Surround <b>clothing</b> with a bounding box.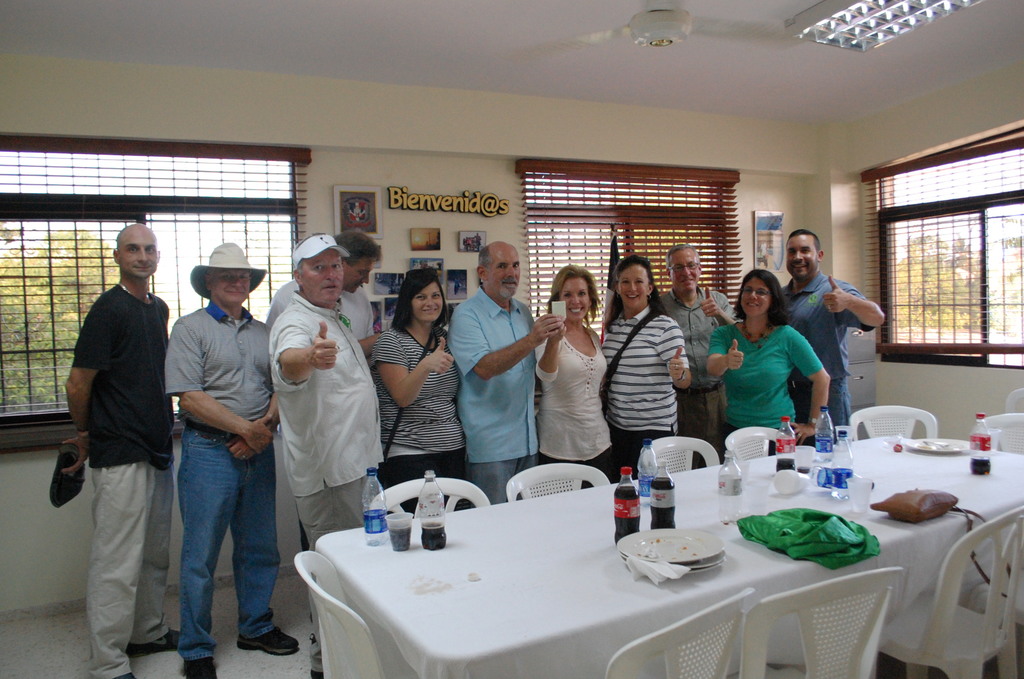
(273, 282, 375, 340).
